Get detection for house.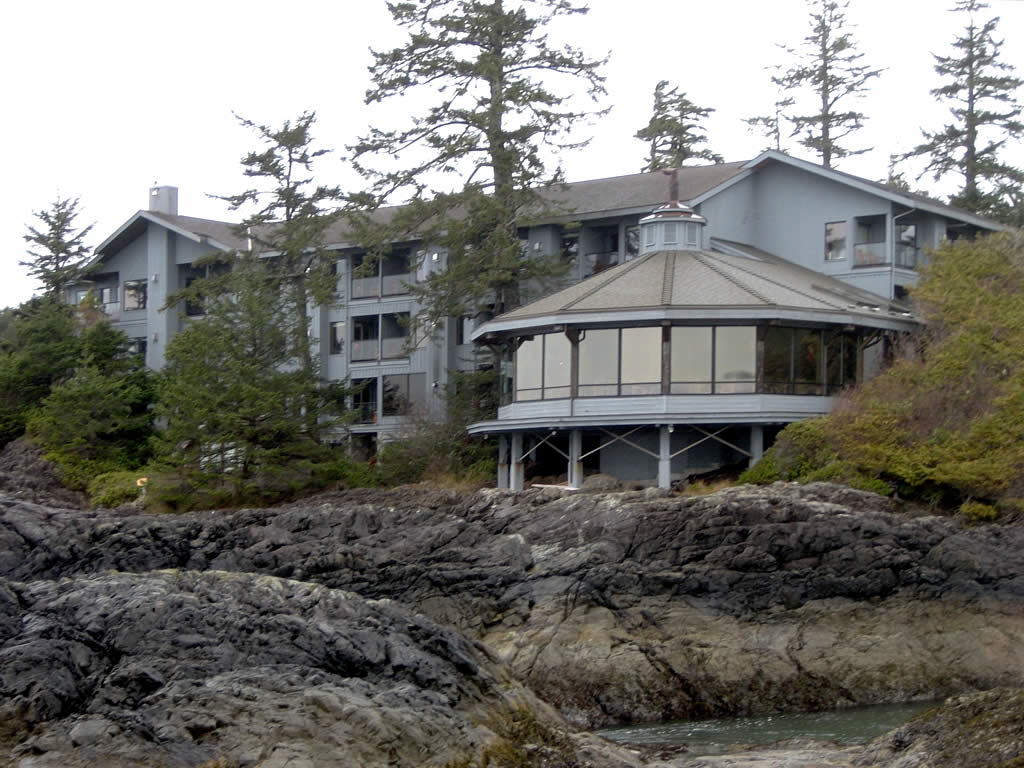
Detection: pyautogui.locateOnScreen(56, 147, 1013, 462).
